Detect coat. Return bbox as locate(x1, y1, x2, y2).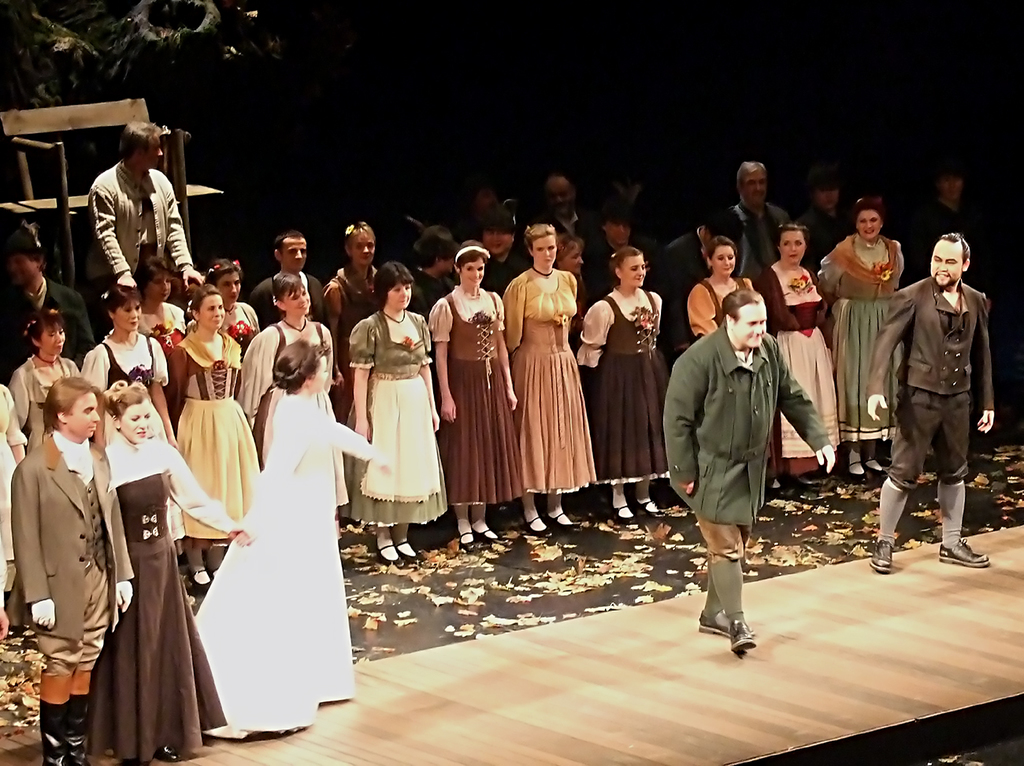
locate(243, 262, 324, 326).
